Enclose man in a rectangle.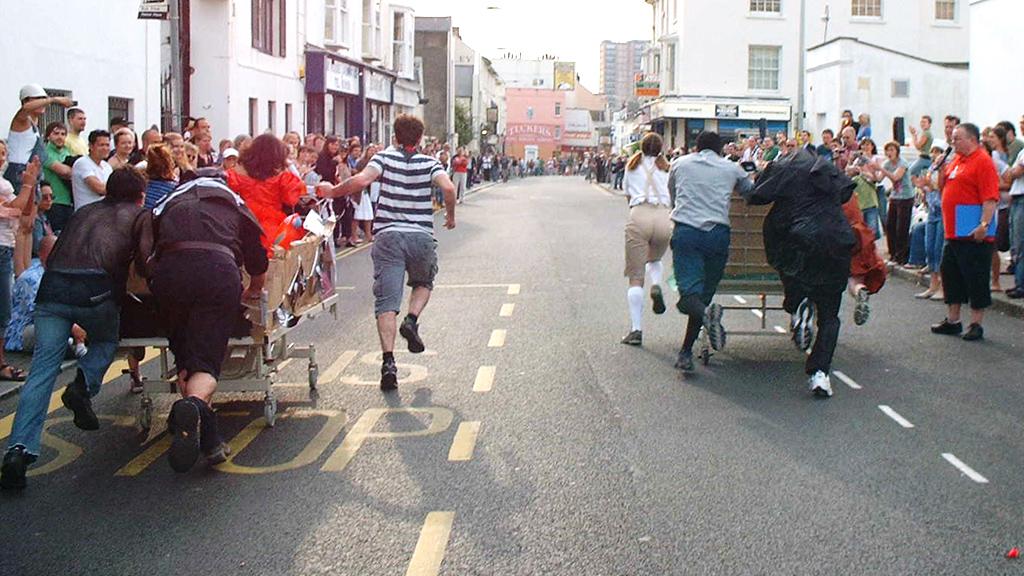
(x1=929, y1=120, x2=1001, y2=341).
